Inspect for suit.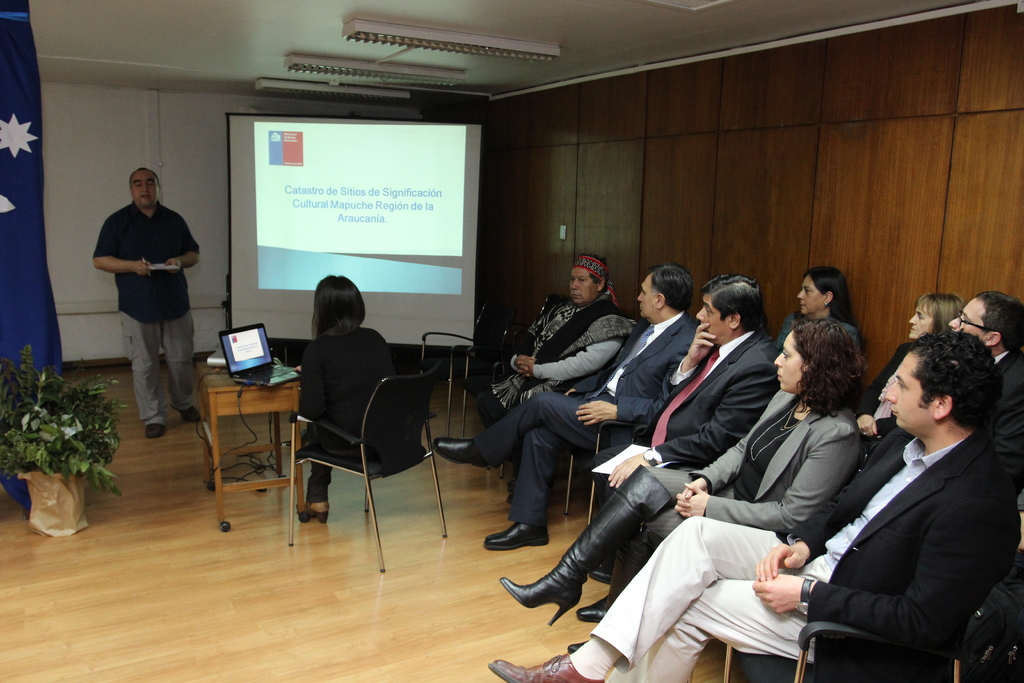
Inspection: region(474, 306, 701, 525).
